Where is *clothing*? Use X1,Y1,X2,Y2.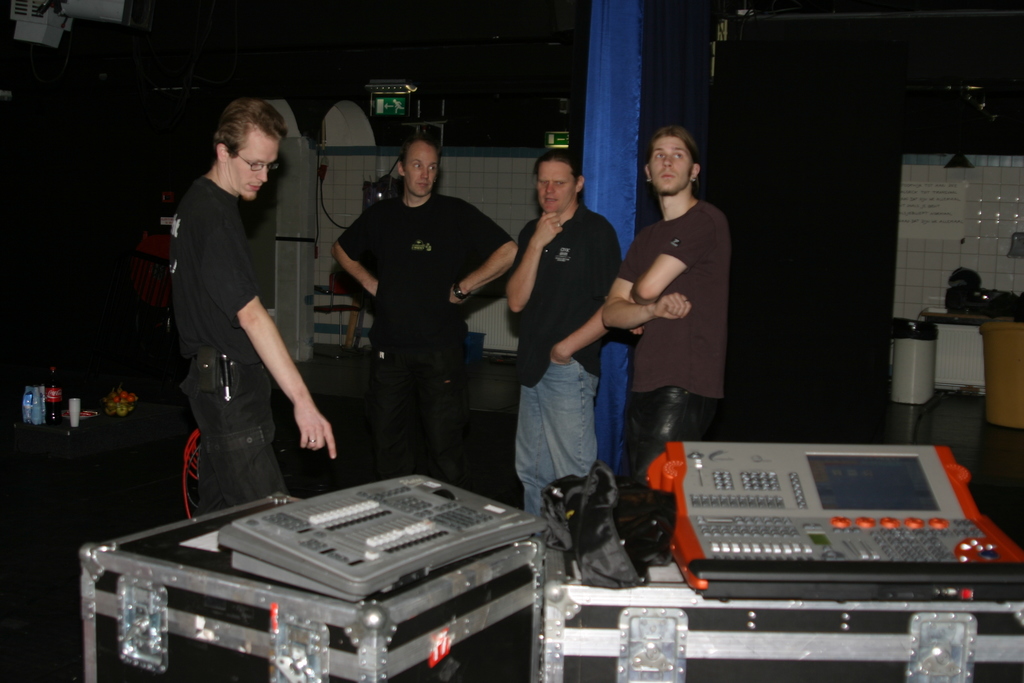
345,186,509,482.
